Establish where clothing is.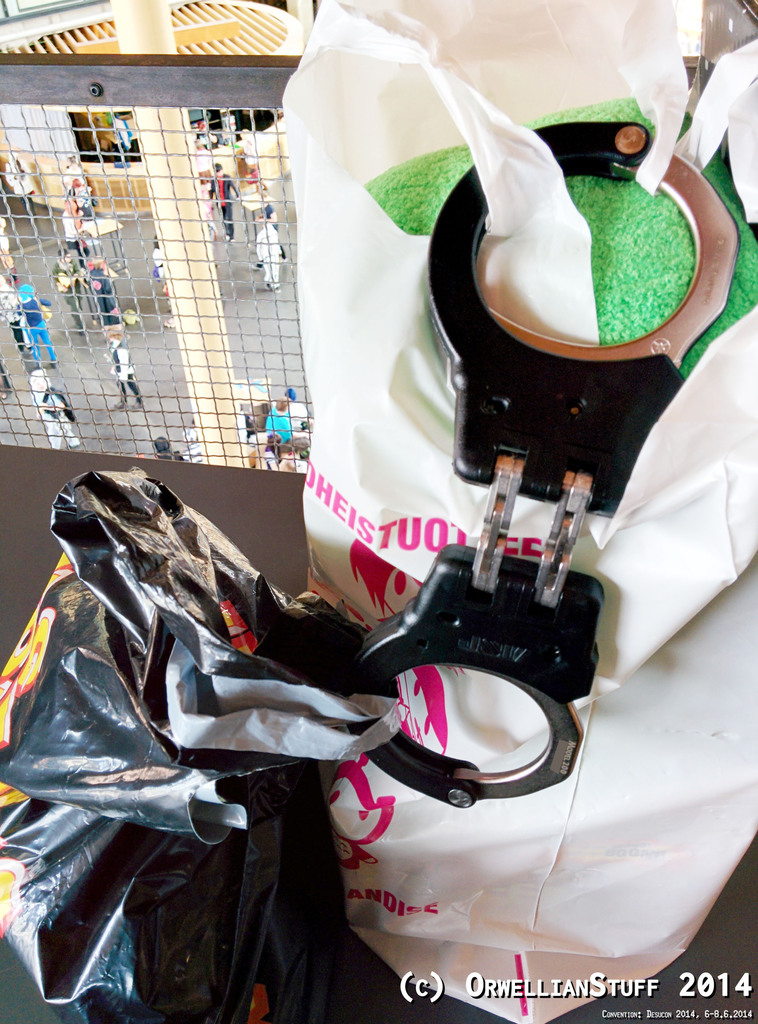
Established at 17/287/59/365.
